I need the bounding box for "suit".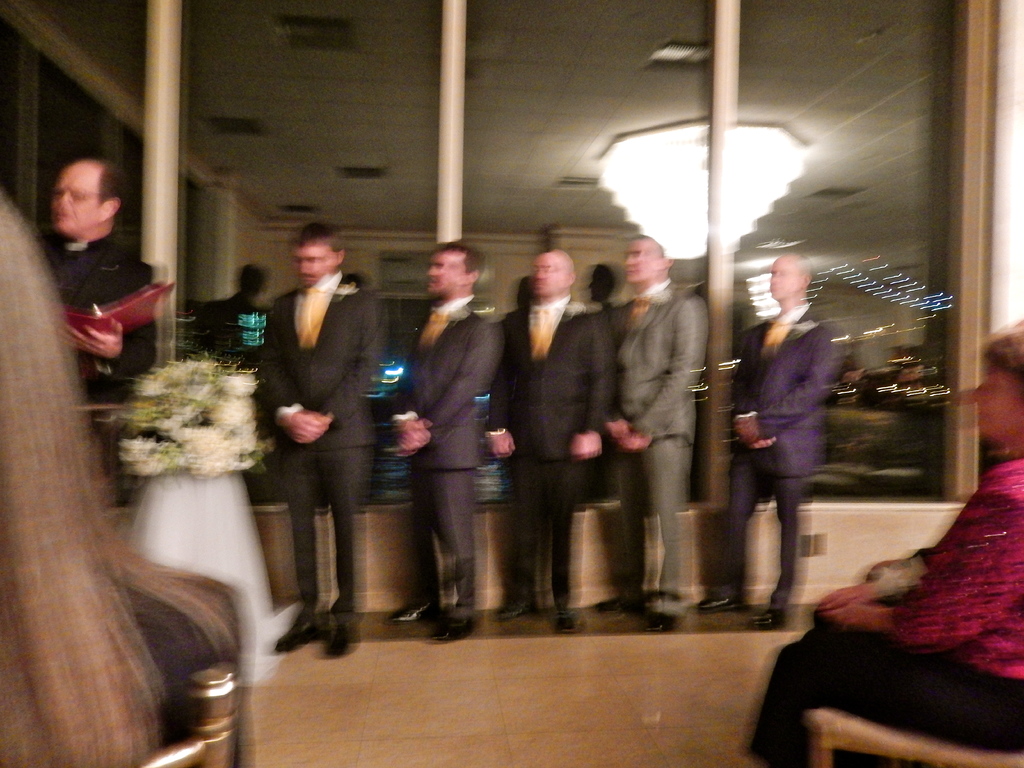
Here it is: <bbox>252, 212, 369, 593</bbox>.
